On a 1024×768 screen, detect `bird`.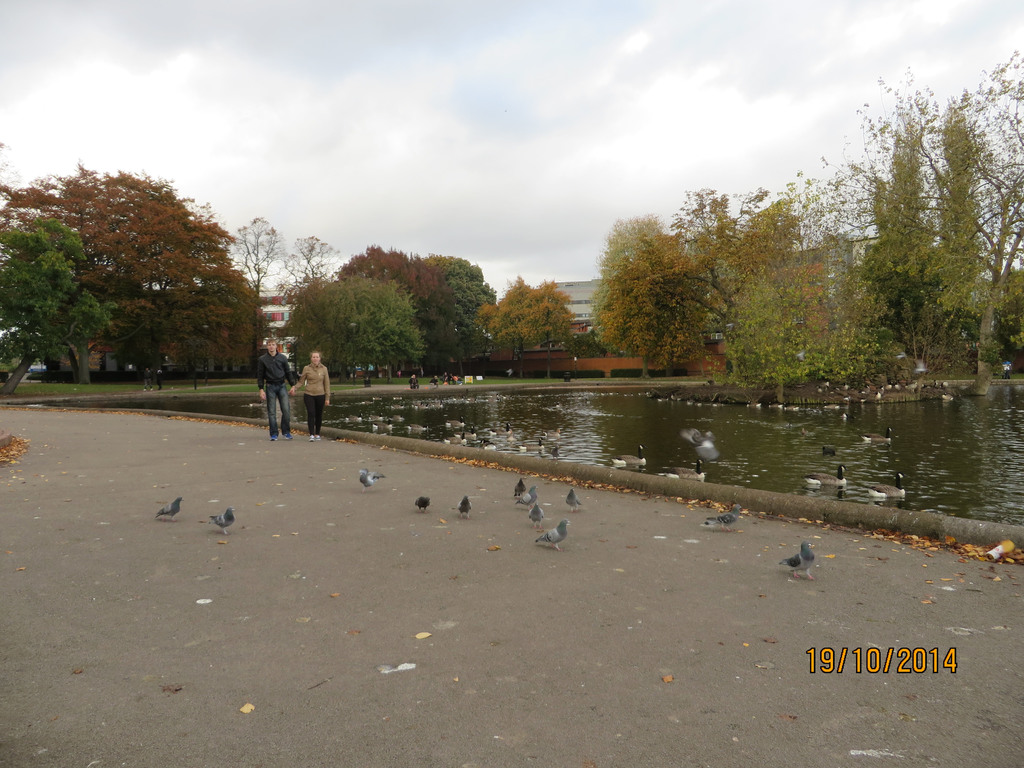
x1=554 y1=401 x2=563 y2=409.
